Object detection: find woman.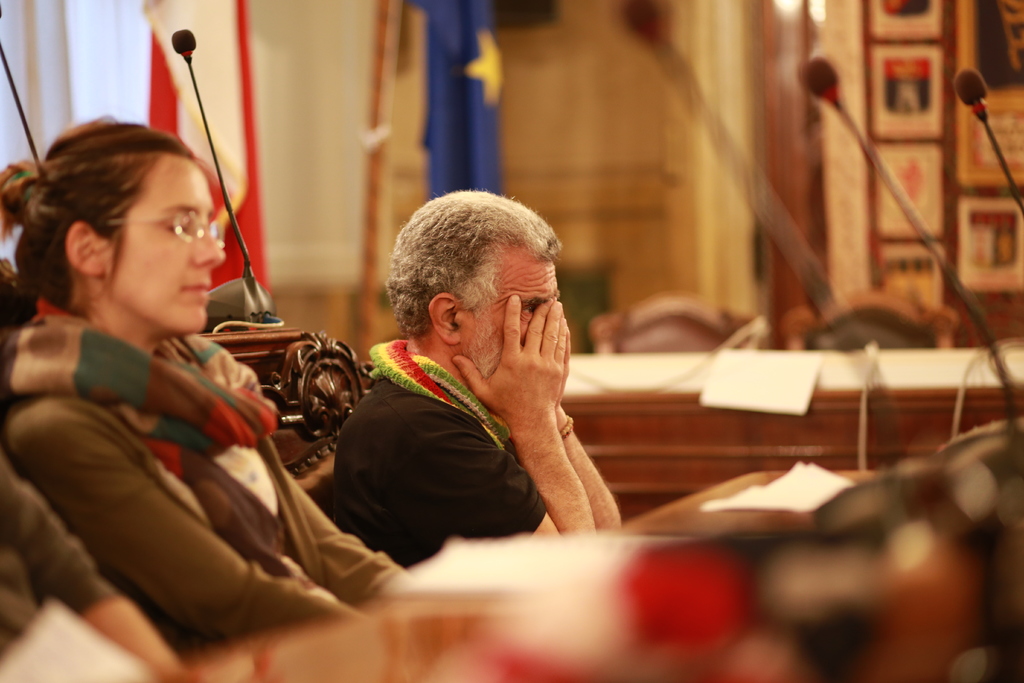
[2,107,315,657].
